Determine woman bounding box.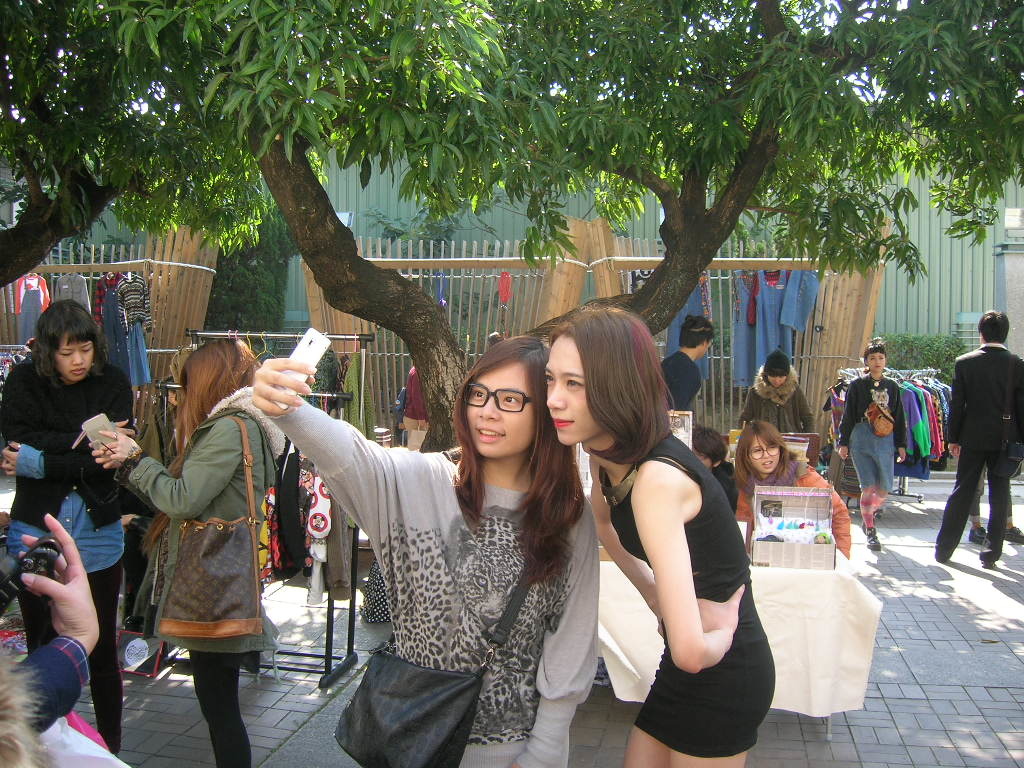
Determined: (71, 316, 303, 767).
